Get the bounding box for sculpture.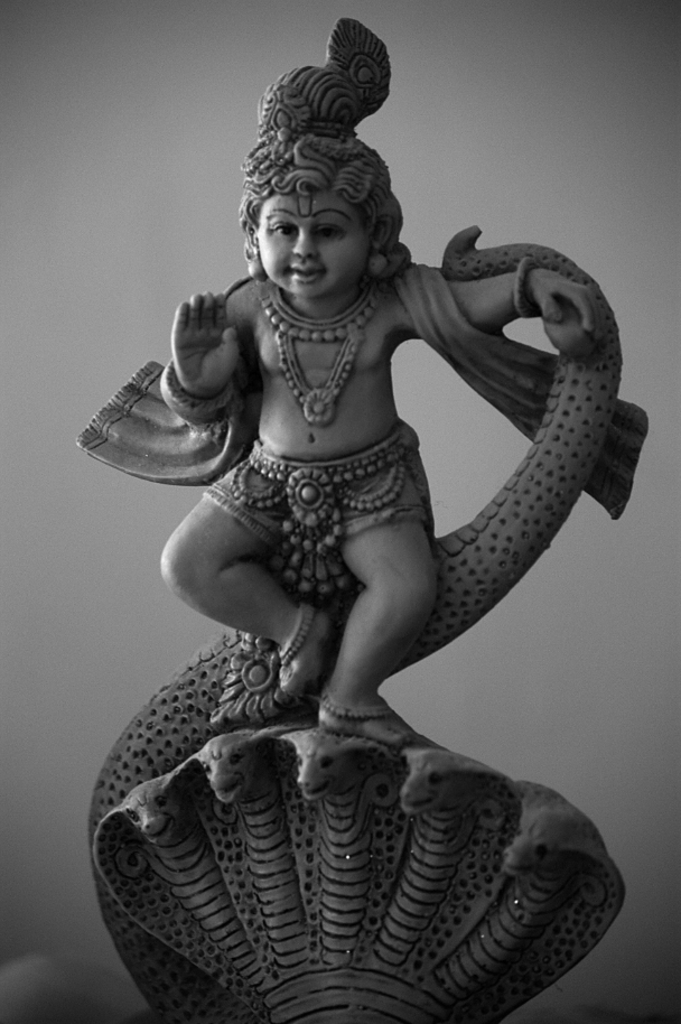
Rect(58, 9, 673, 1023).
